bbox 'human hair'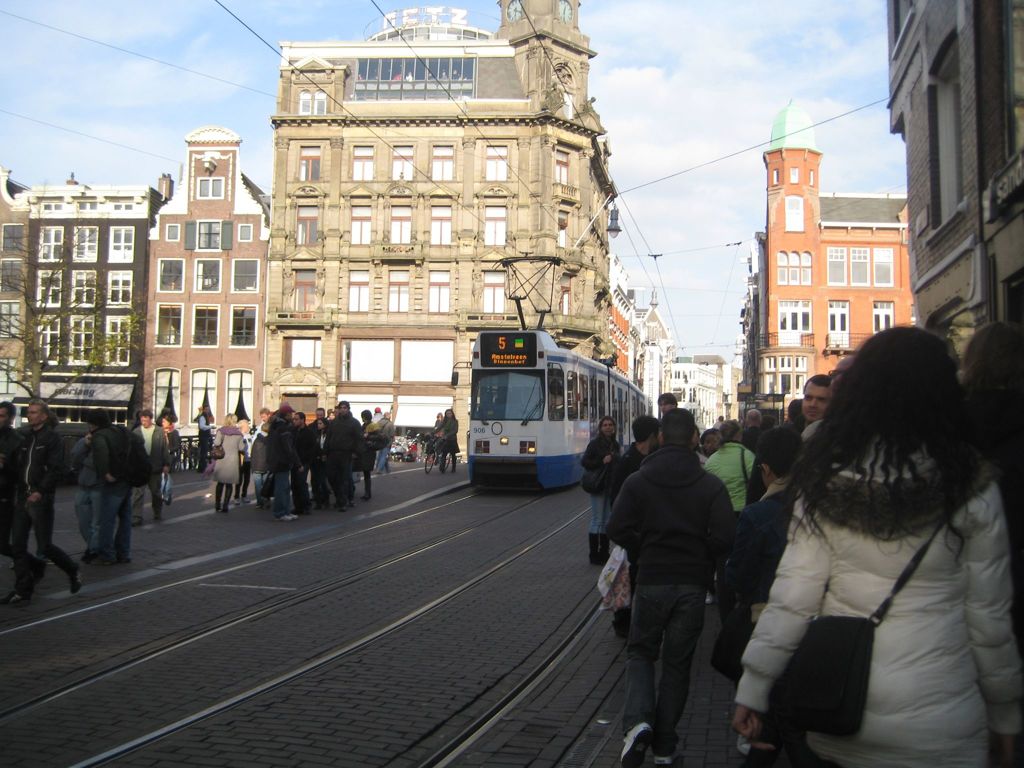
select_region(708, 428, 724, 444)
